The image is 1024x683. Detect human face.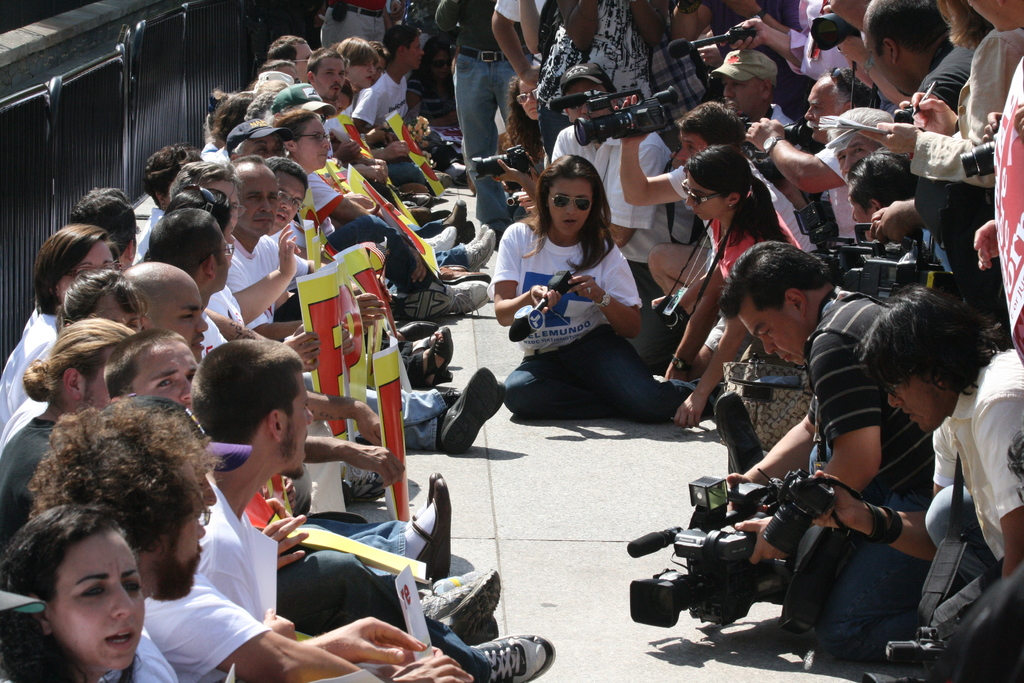
Detection: (49,536,145,671).
